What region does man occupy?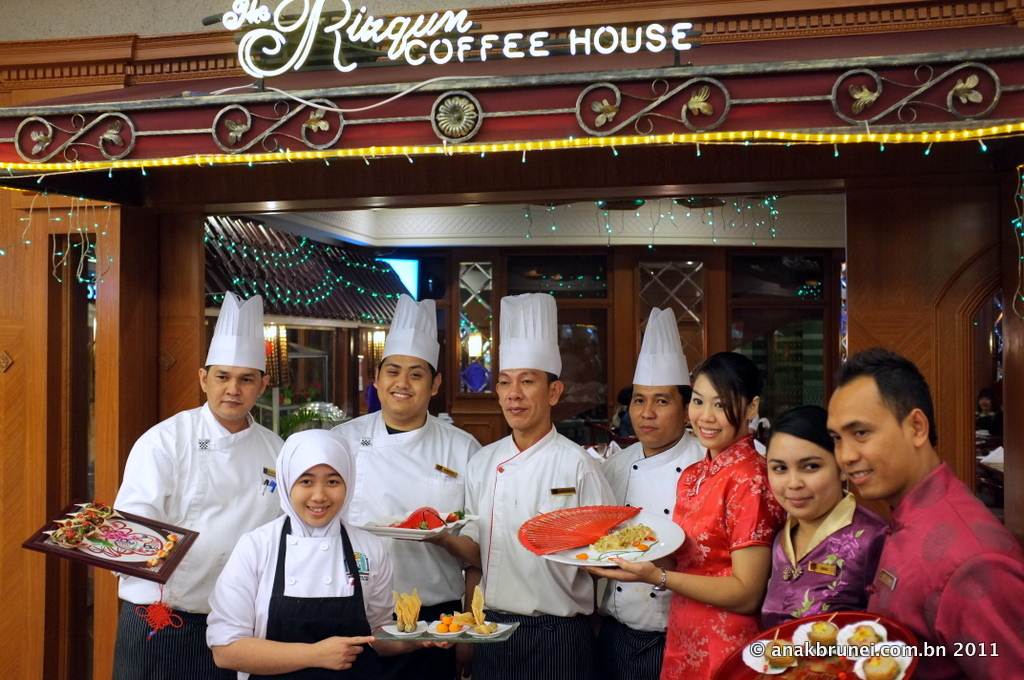
select_region(425, 291, 616, 679).
